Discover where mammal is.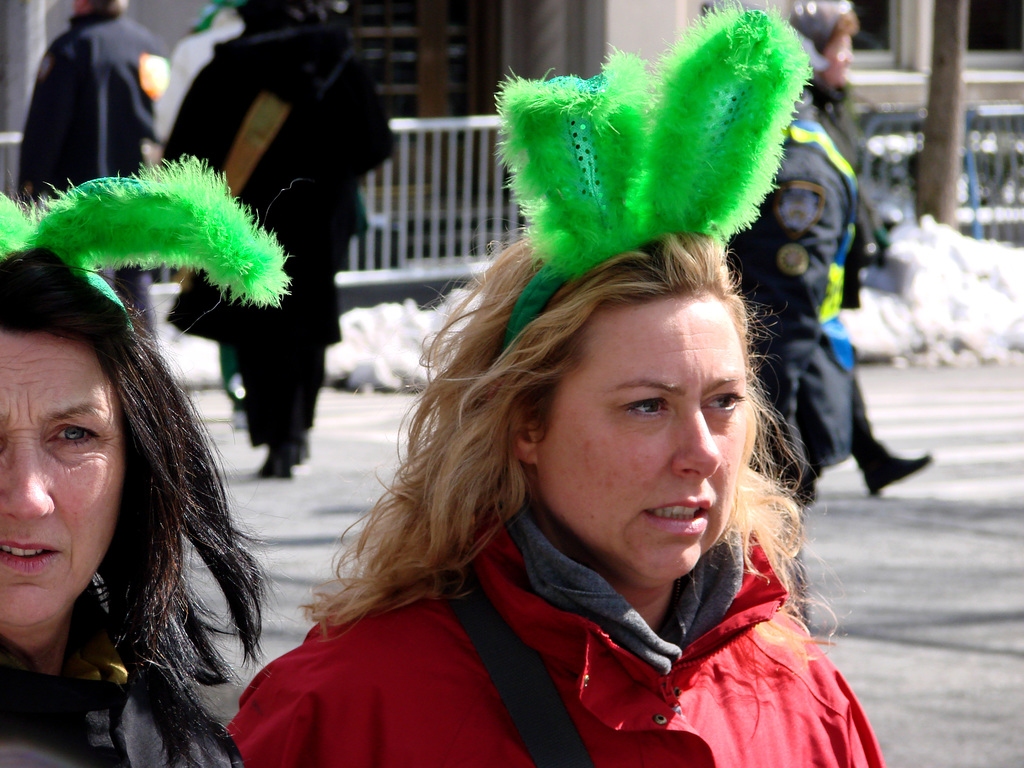
Discovered at {"left": 152, "top": 0, "right": 248, "bottom": 151}.
